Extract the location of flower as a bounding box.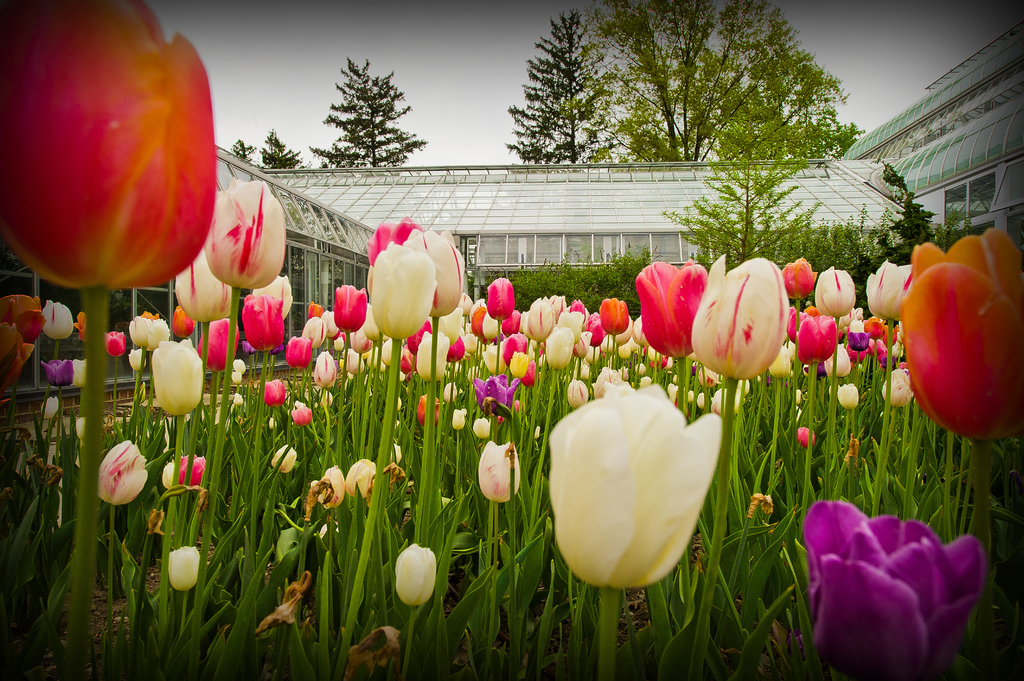
289:406:314:426.
